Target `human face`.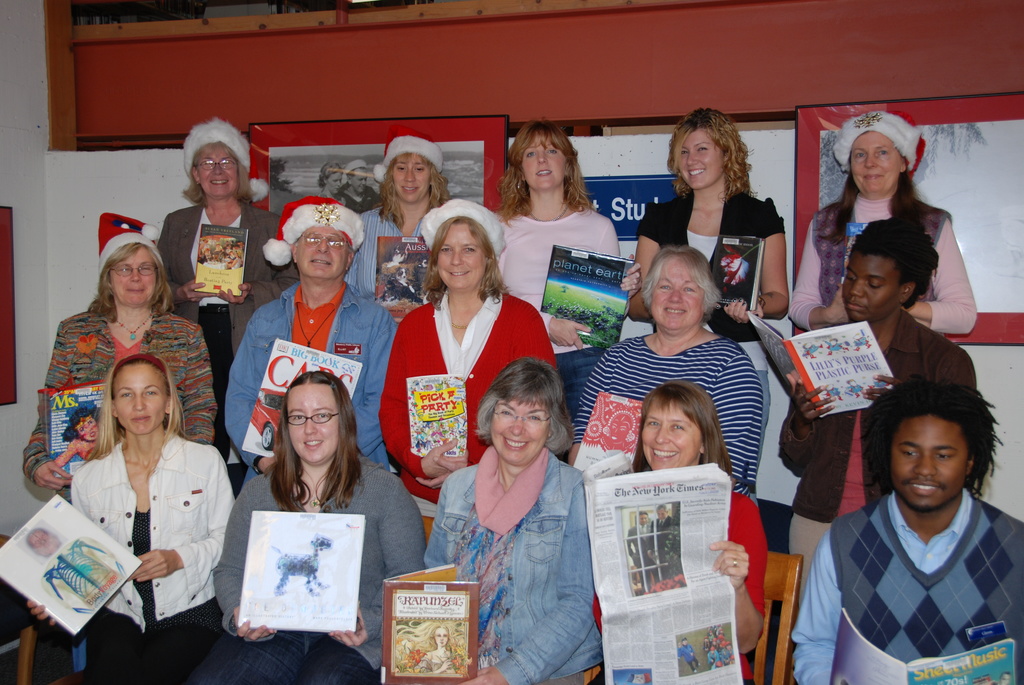
Target region: [70, 418, 95, 440].
